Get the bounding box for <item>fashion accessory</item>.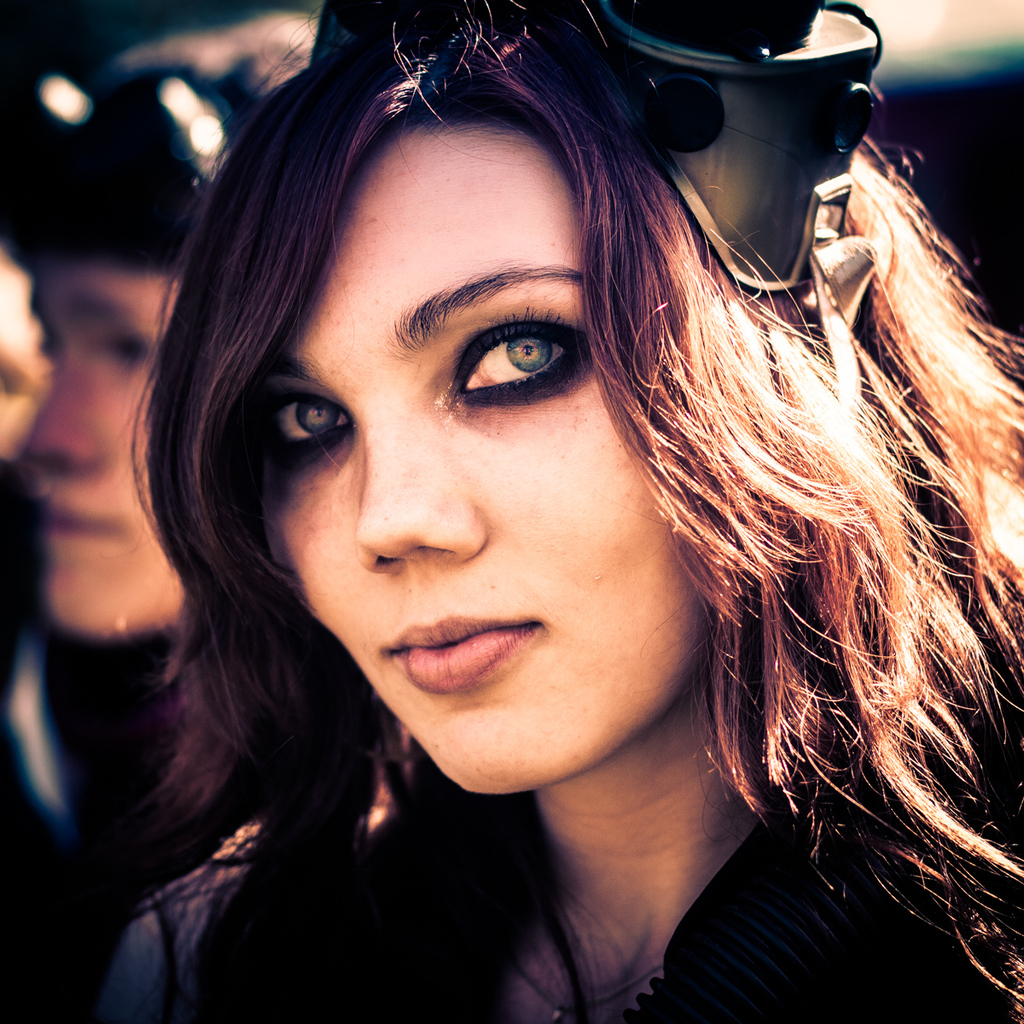
l=304, t=0, r=891, b=334.
